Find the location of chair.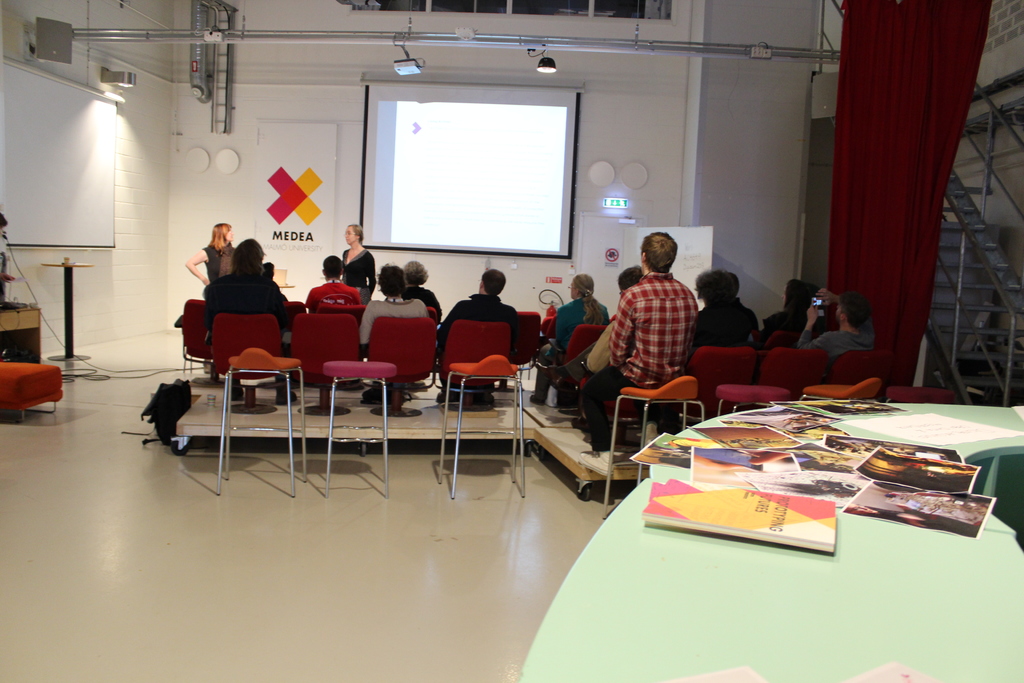
Location: box=[504, 311, 540, 399].
